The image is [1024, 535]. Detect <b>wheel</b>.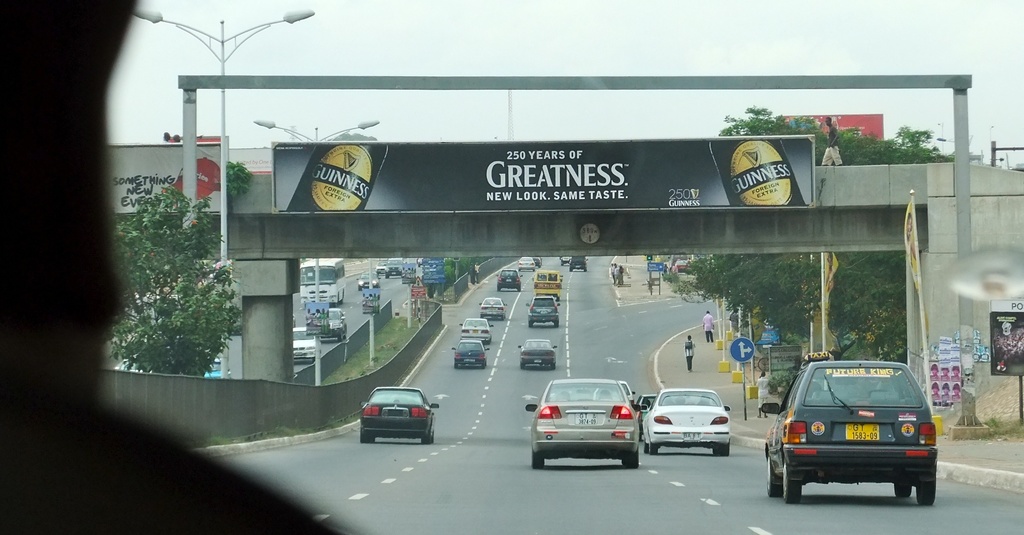
Detection: 650/445/658/456.
